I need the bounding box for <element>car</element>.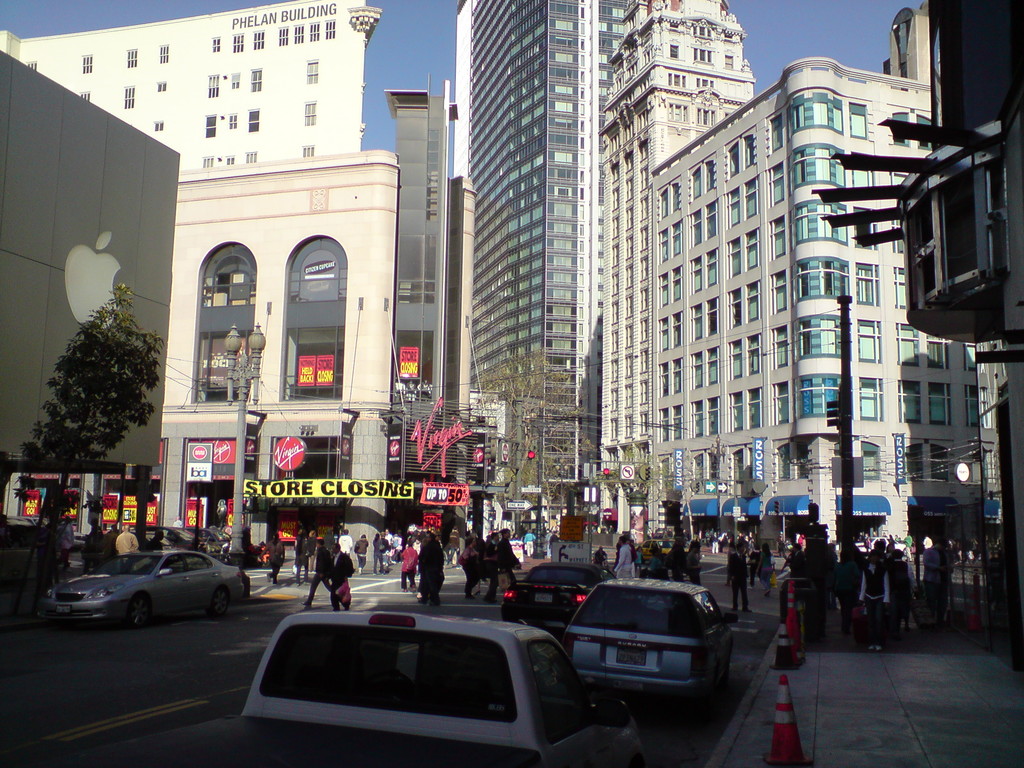
Here it is: detection(560, 577, 740, 707).
